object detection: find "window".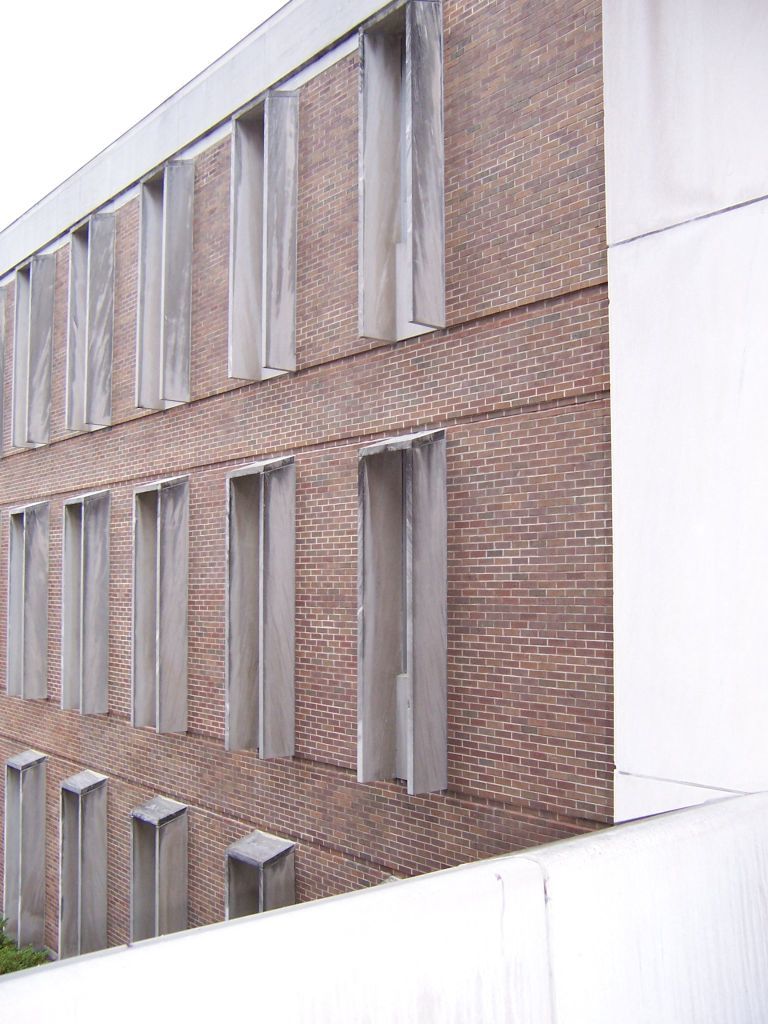
<region>133, 473, 193, 734</region>.
